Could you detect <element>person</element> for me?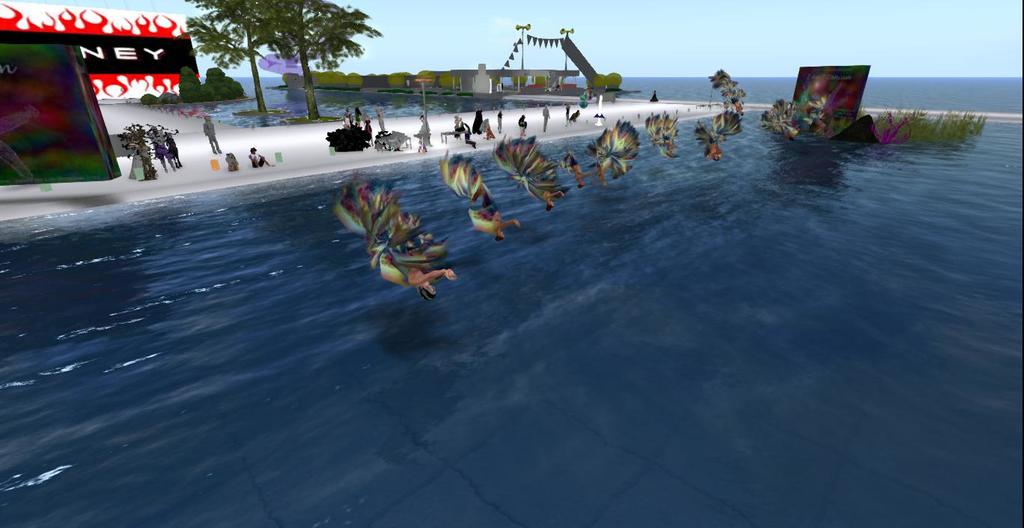
Detection result: {"left": 201, "top": 112, "right": 226, "bottom": 159}.
